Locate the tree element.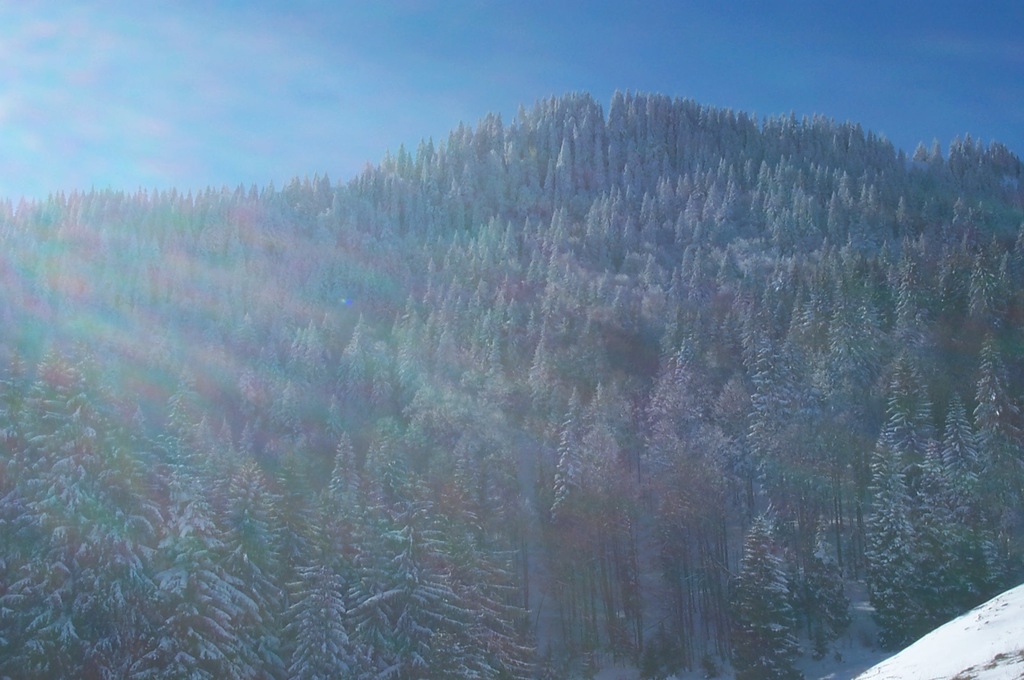
Element bbox: box=[719, 510, 812, 679].
